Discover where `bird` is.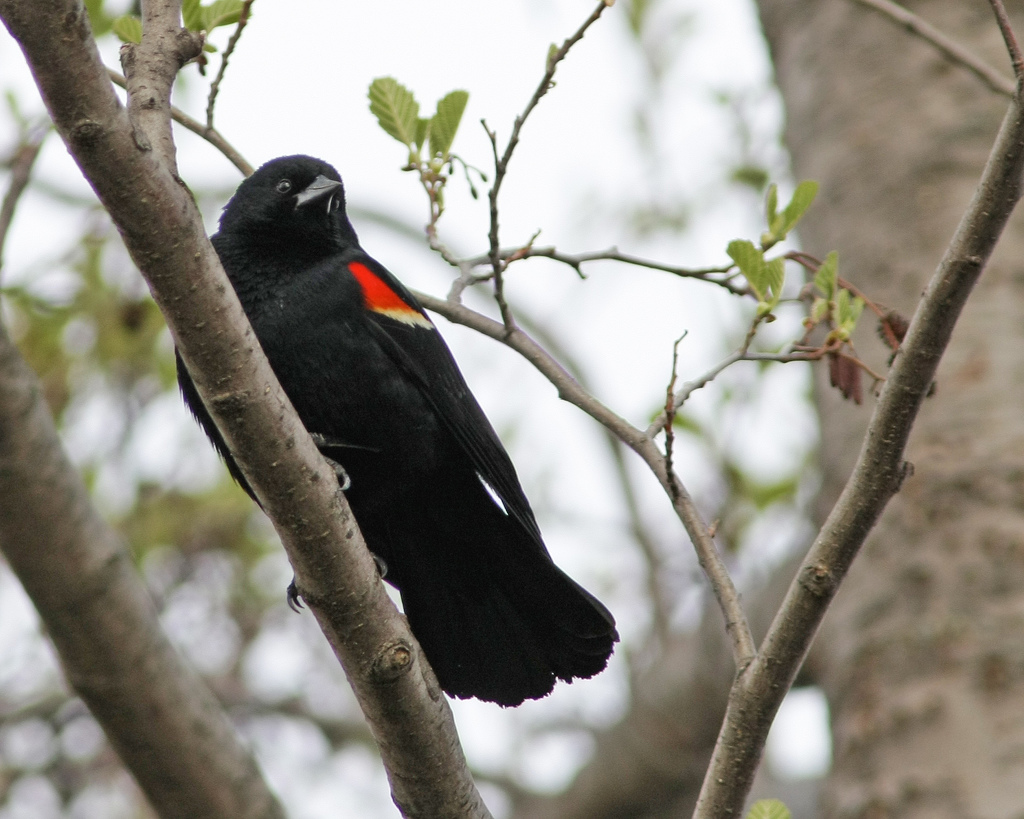
Discovered at select_region(161, 163, 605, 684).
